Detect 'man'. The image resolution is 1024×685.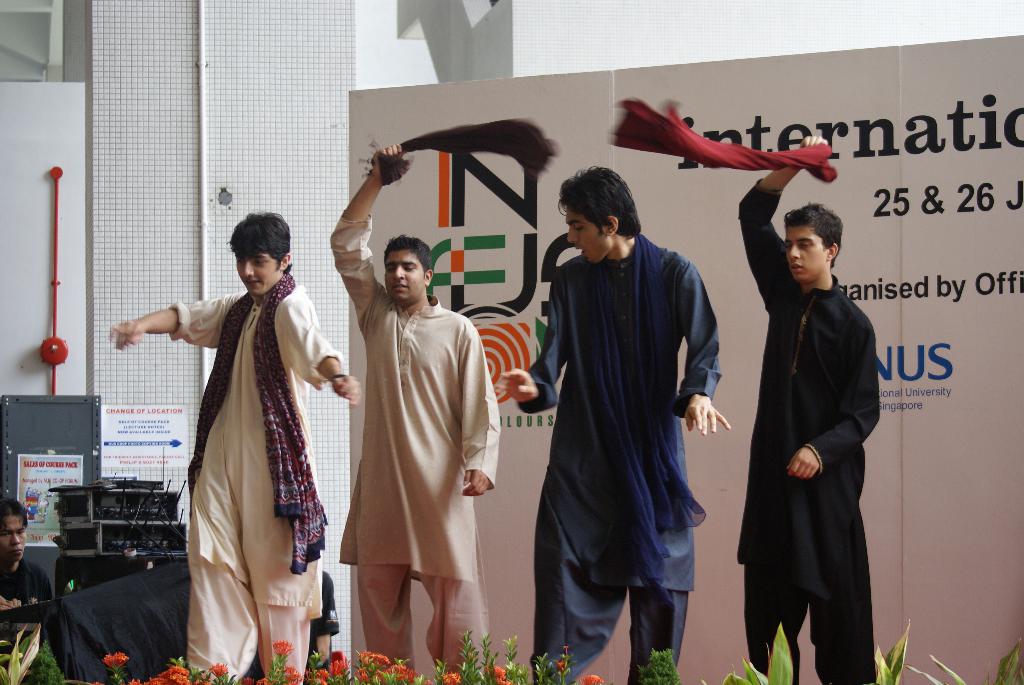
[511,139,728,684].
